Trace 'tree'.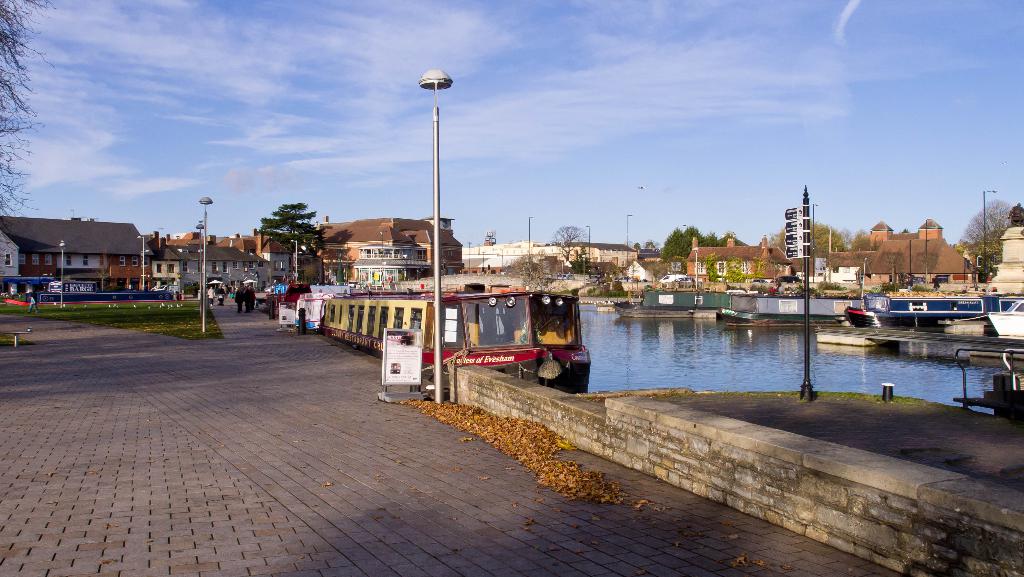
Traced to [965,186,1018,270].
